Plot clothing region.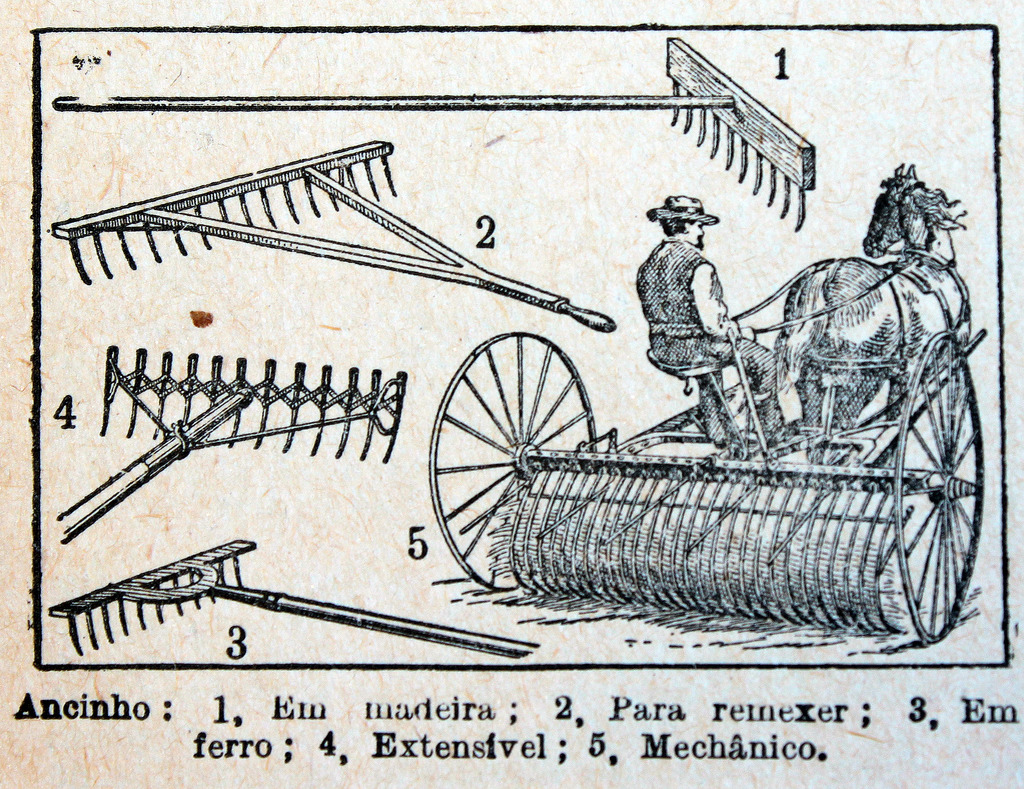
Plotted at Rect(633, 238, 776, 439).
